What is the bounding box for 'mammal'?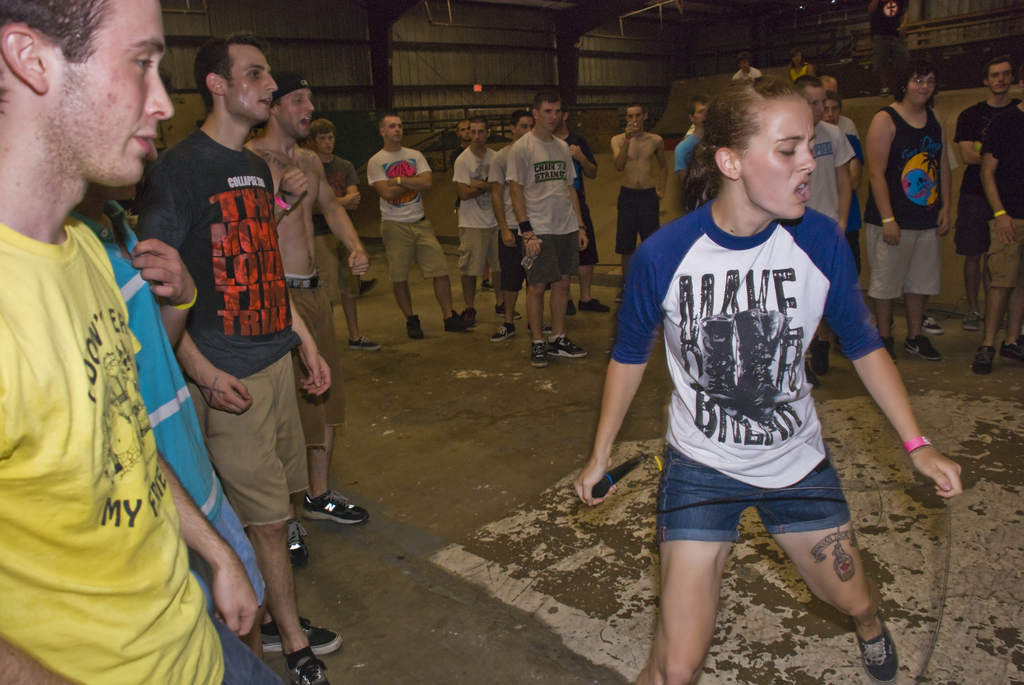
247:72:373:565.
